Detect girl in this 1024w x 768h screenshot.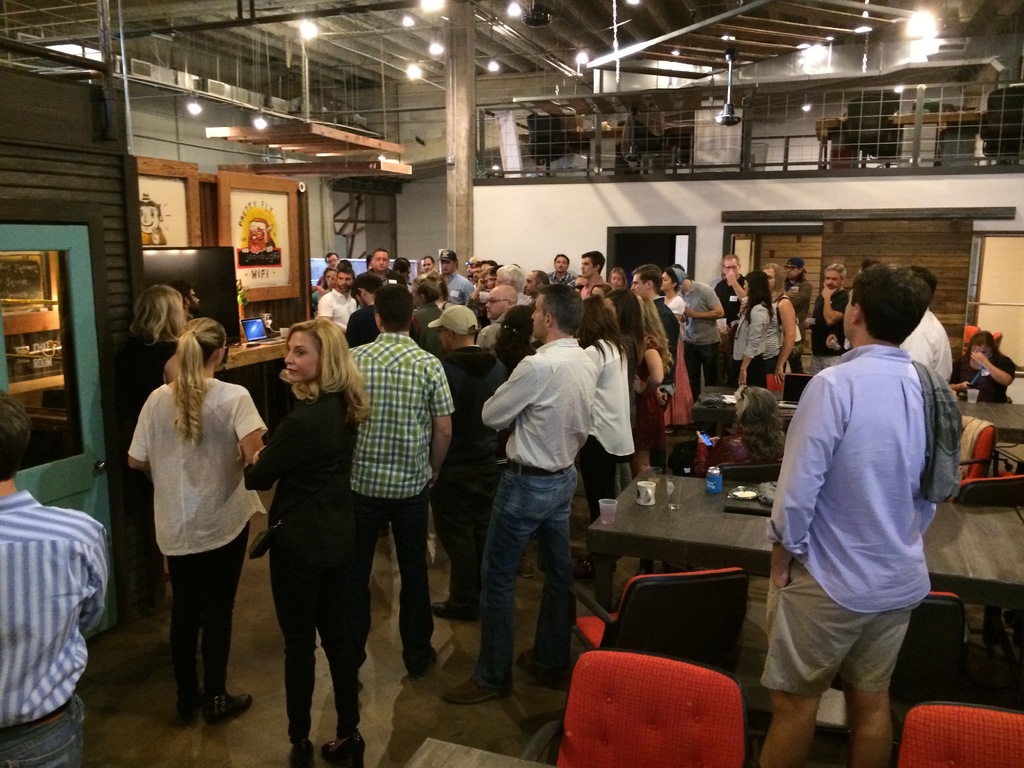
Detection: region(575, 296, 634, 575).
